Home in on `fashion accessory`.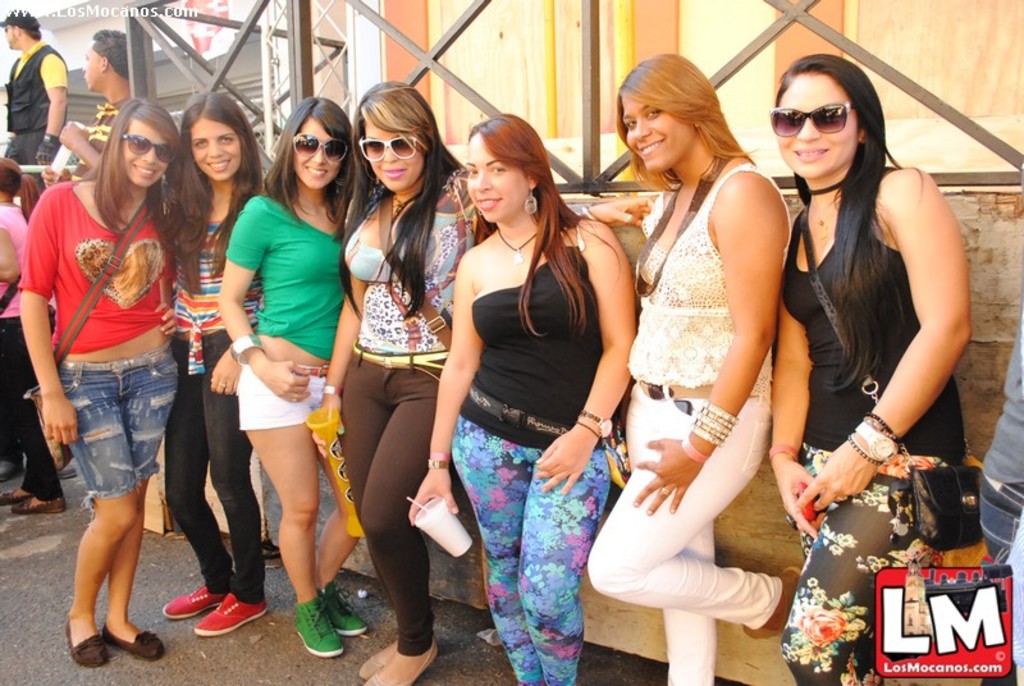
Homed in at rect(223, 330, 266, 366).
